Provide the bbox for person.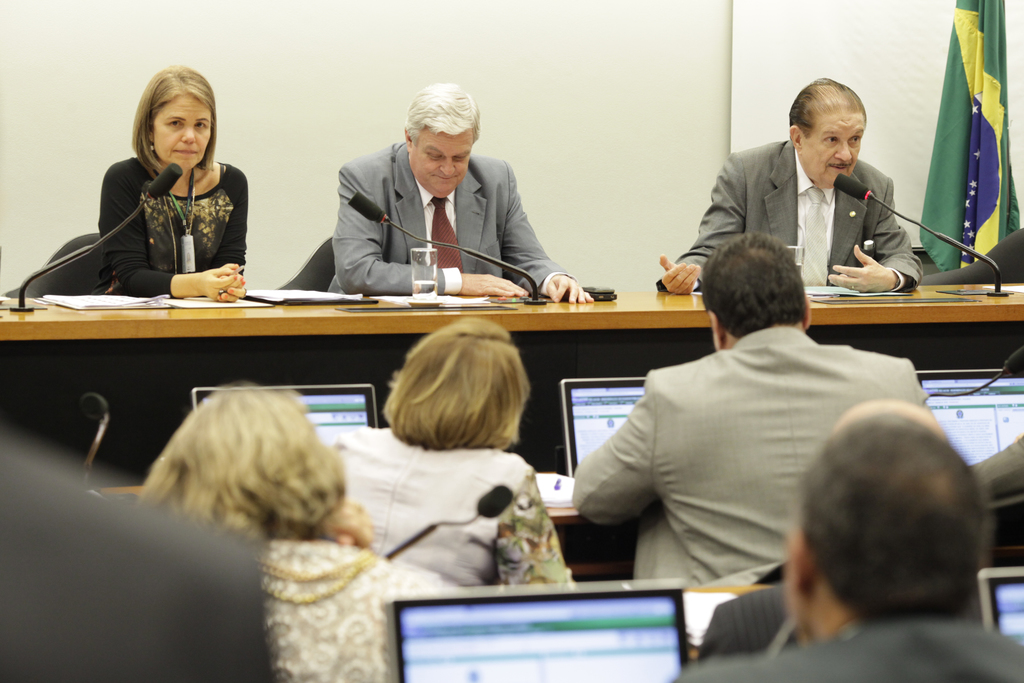
0/447/278/682.
